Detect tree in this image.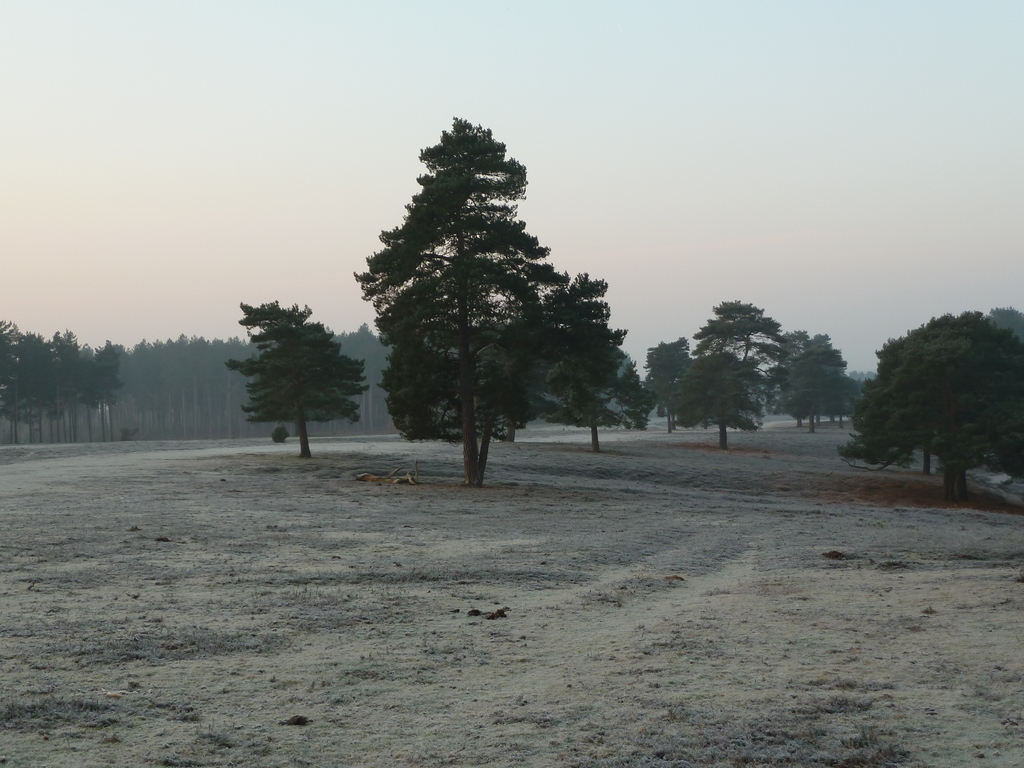
Detection: {"x1": 812, "y1": 337, "x2": 831, "y2": 349}.
